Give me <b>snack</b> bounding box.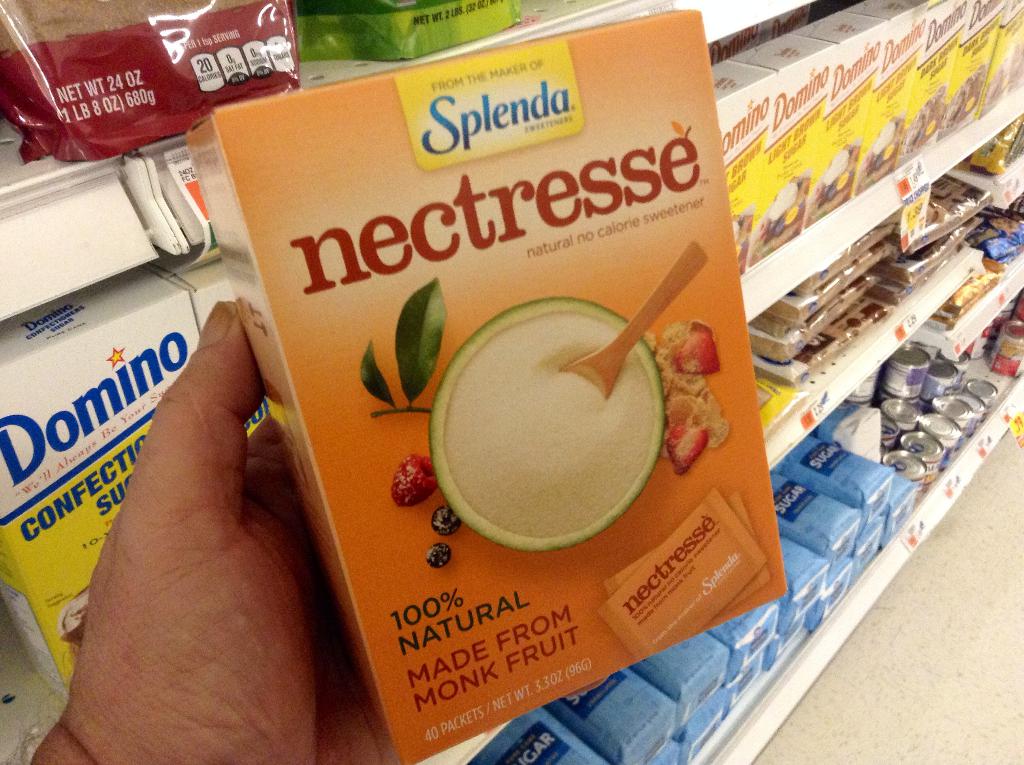
bbox=[1, 0, 300, 163].
